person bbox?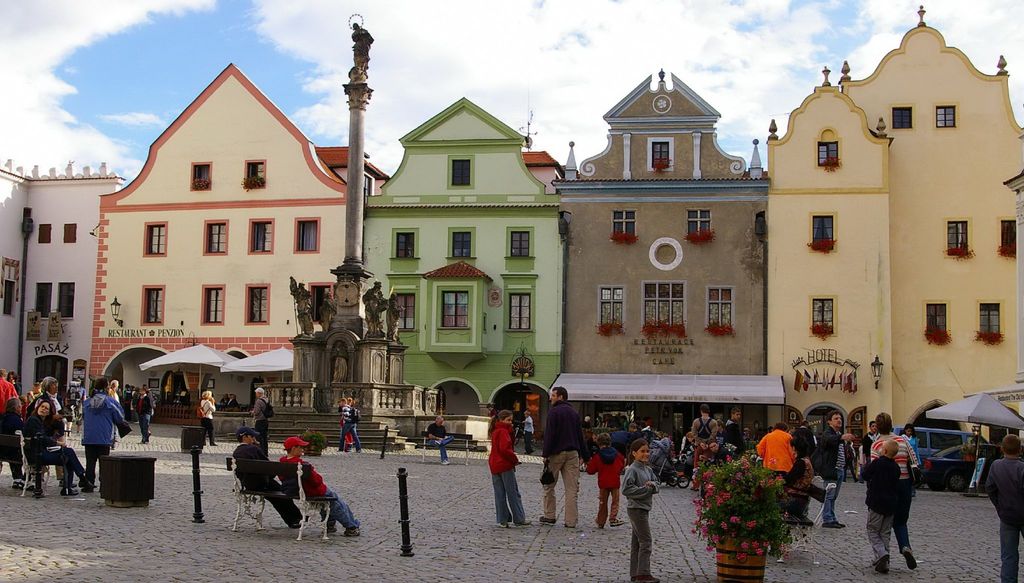
[279, 437, 366, 538]
